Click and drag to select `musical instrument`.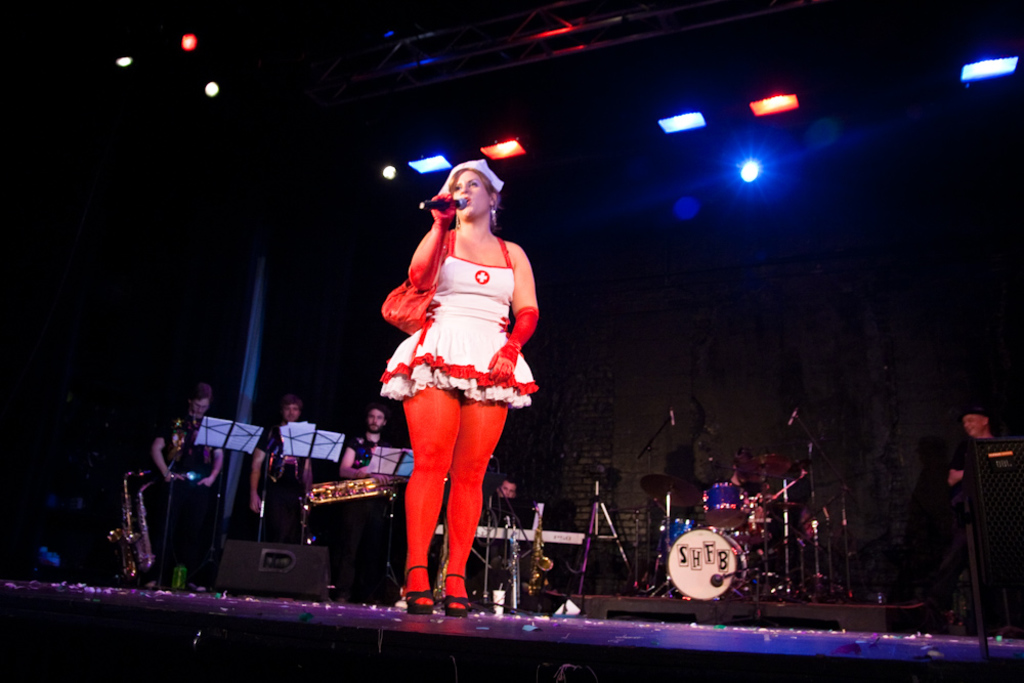
Selection: locate(751, 444, 796, 481).
